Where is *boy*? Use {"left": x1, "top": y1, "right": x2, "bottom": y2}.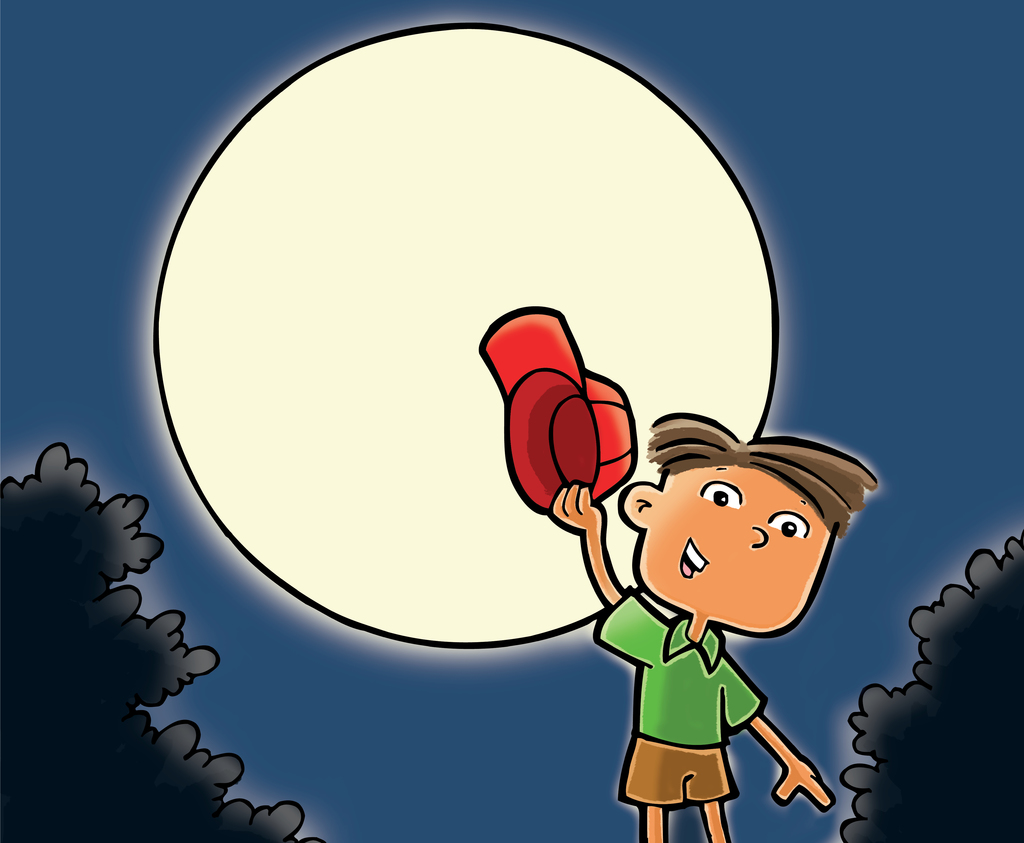
{"left": 548, "top": 407, "right": 879, "bottom": 842}.
